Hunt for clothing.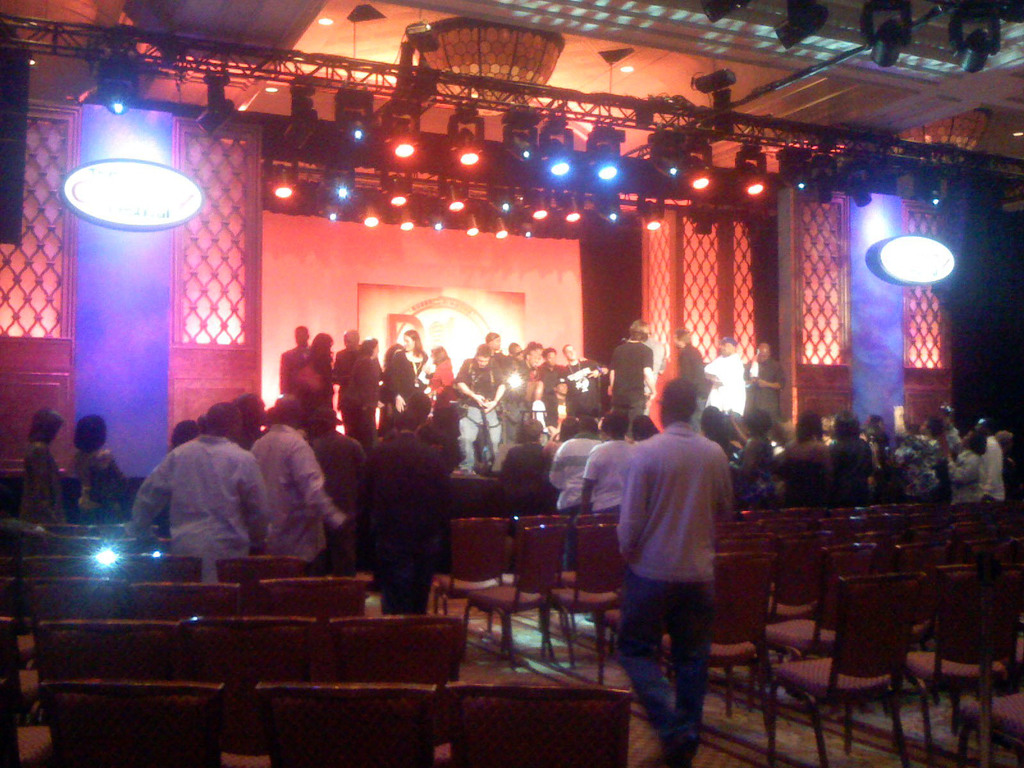
Hunted down at (543,435,596,567).
